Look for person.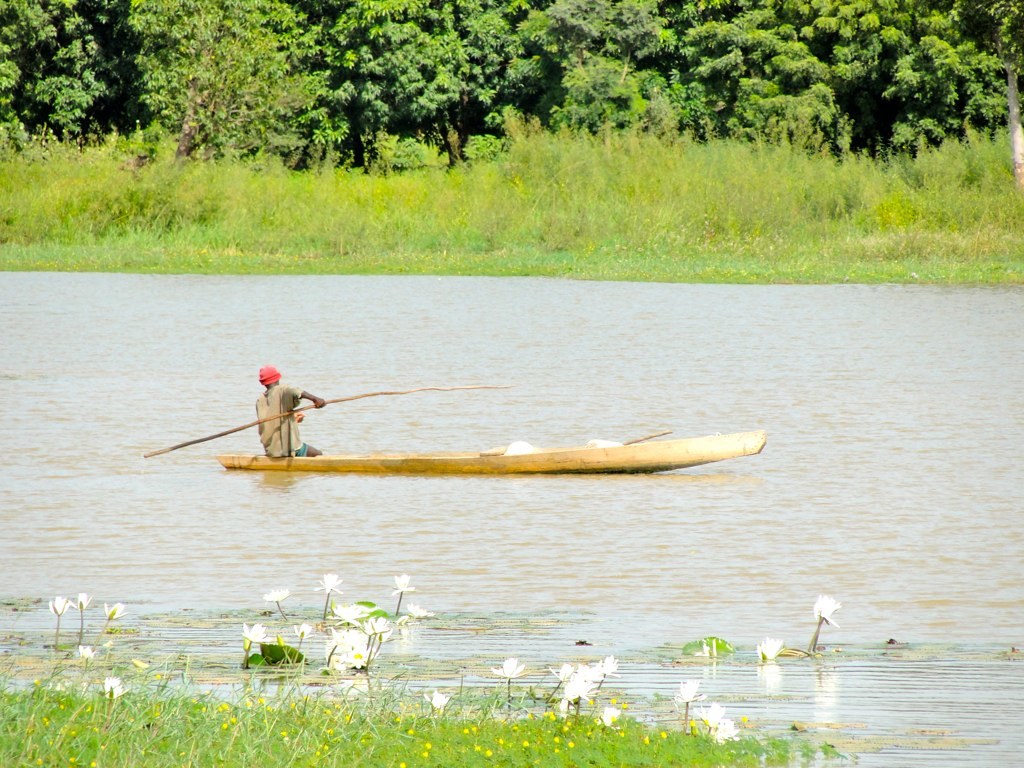
Found: bbox=[252, 368, 326, 459].
